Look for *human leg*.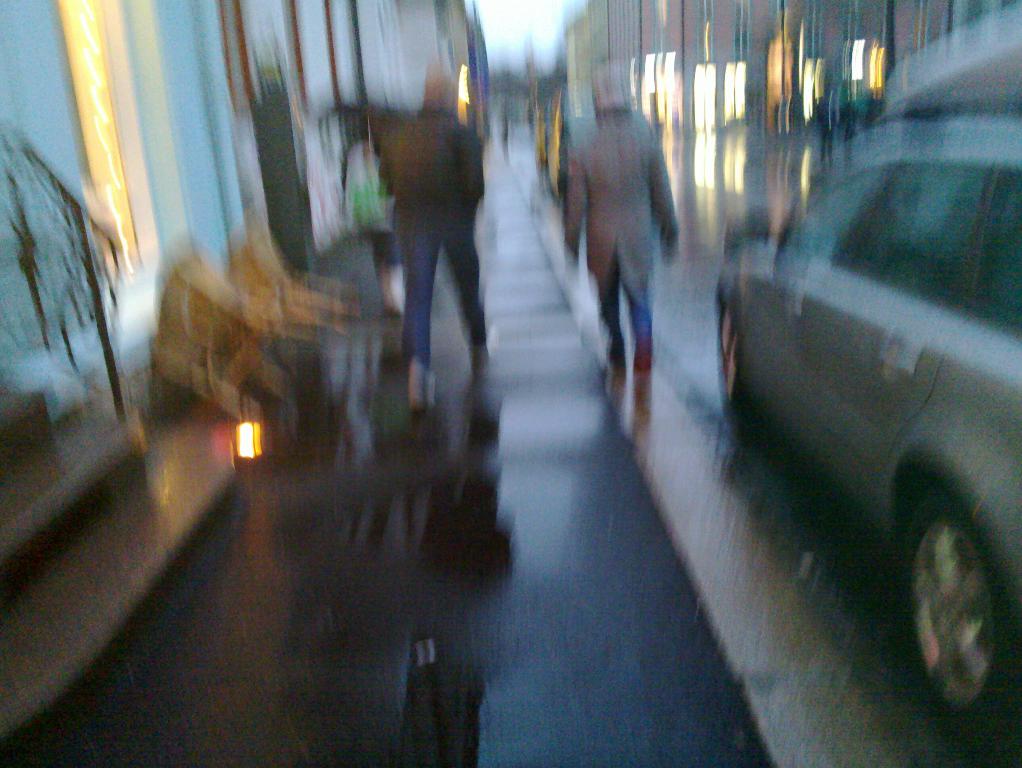
Found: box(394, 200, 437, 408).
